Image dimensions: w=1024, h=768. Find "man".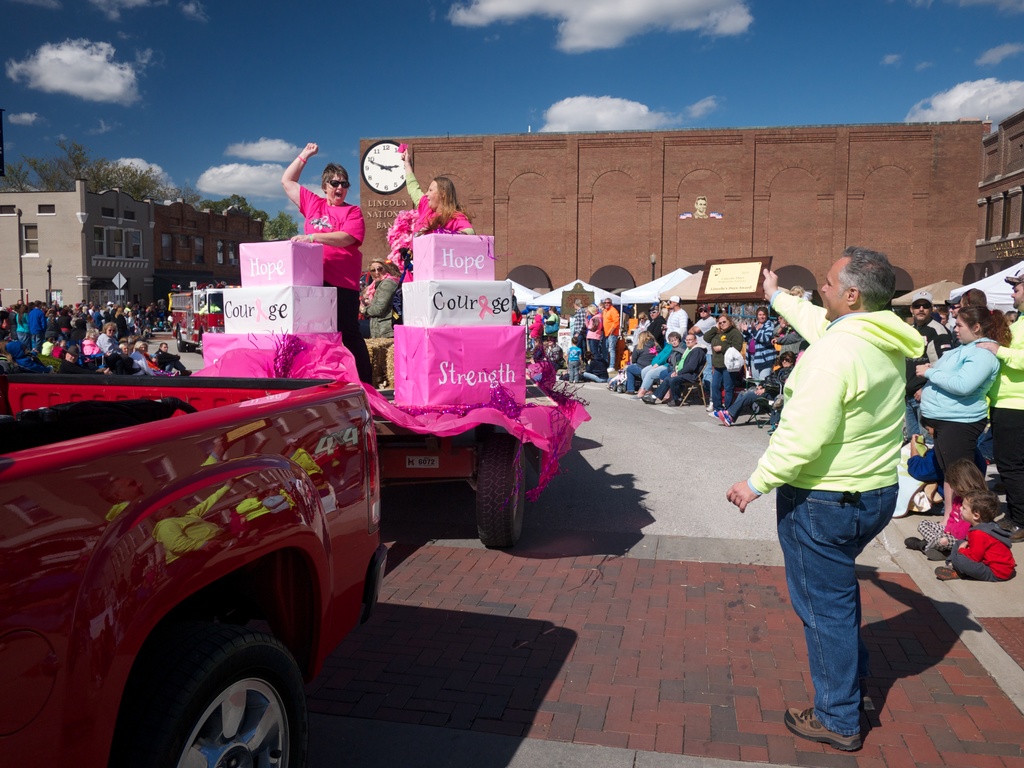
{"x1": 664, "y1": 297, "x2": 688, "y2": 349}.
